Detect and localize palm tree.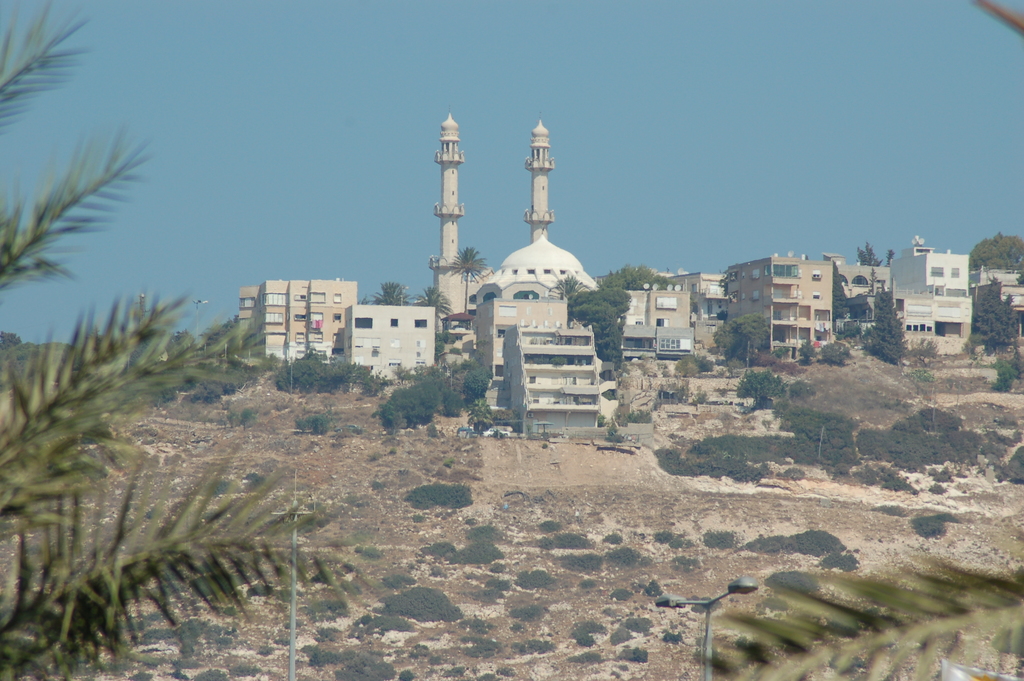
Localized at BBox(547, 270, 593, 318).
